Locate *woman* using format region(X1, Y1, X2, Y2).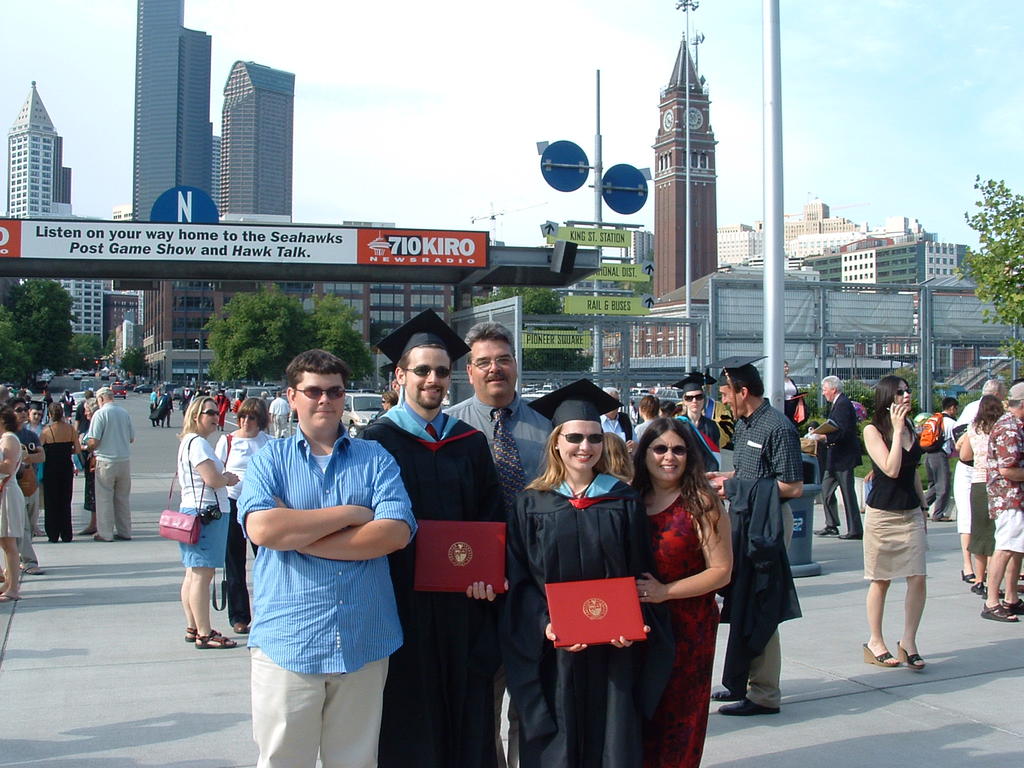
region(501, 420, 652, 767).
